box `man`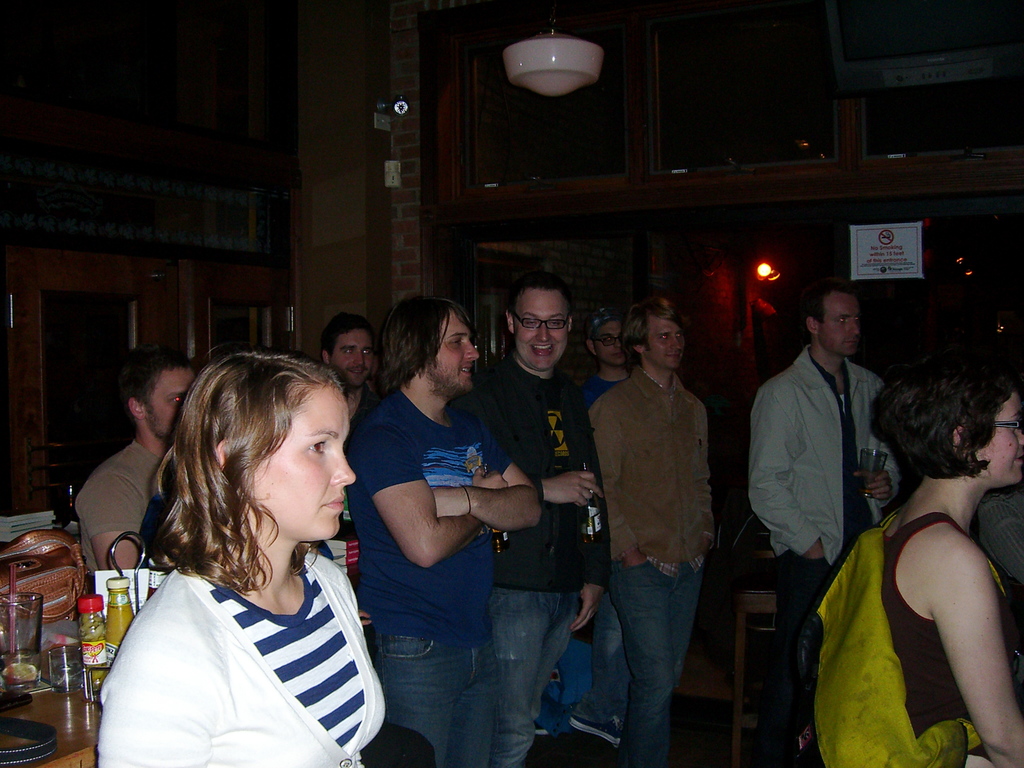
568,304,625,740
